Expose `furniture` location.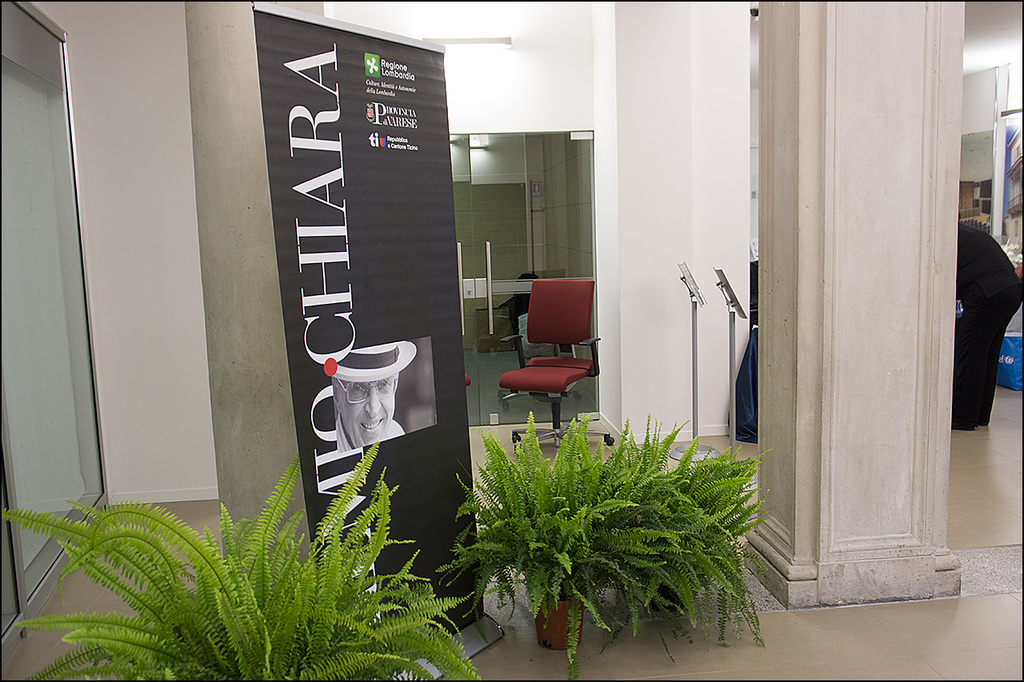
Exposed at Rect(497, 273, 614, 447).
